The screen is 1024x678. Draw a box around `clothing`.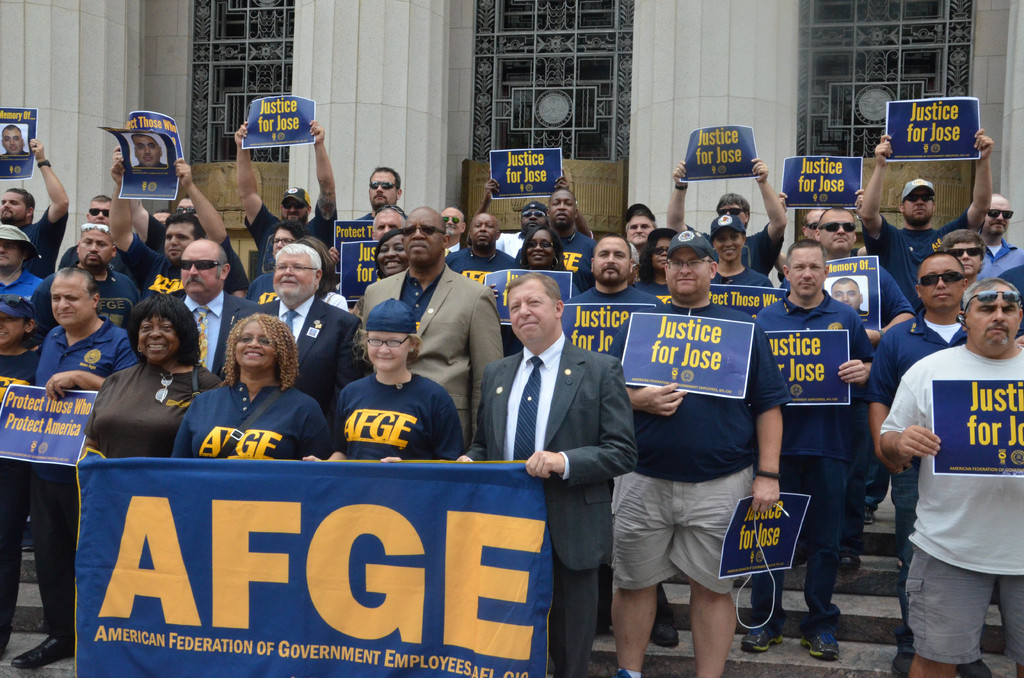
pyautogui.locateOnScreen(876, 337, 1023, 667).
